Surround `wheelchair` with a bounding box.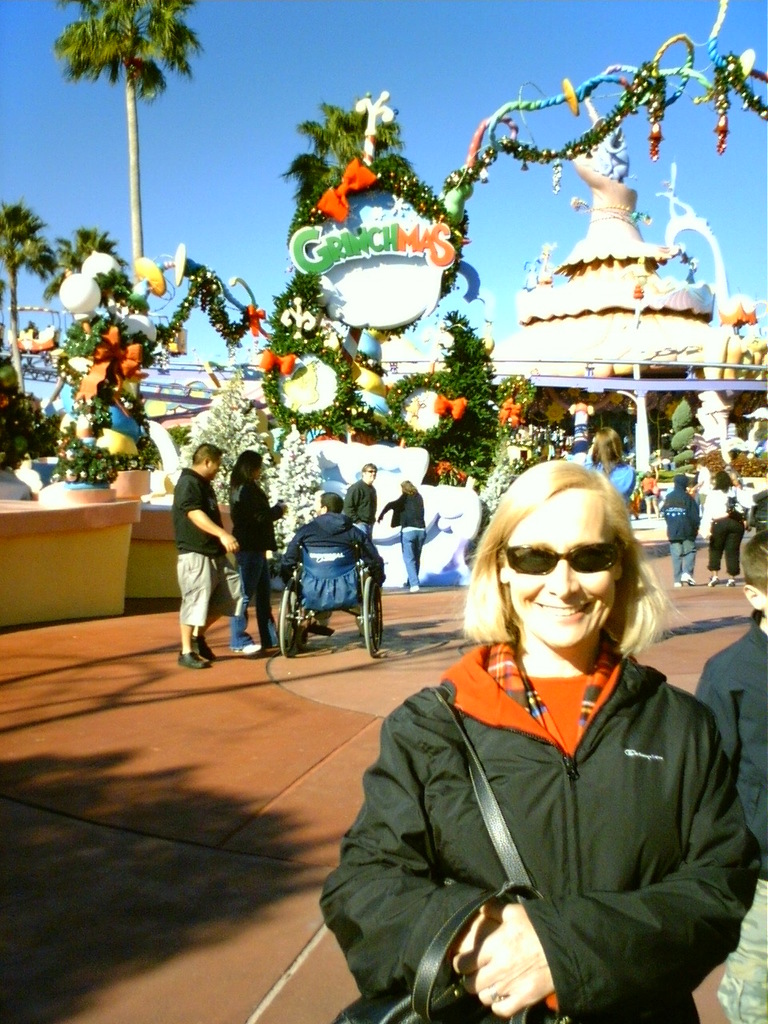
<box>279,545,385,659</box>.
